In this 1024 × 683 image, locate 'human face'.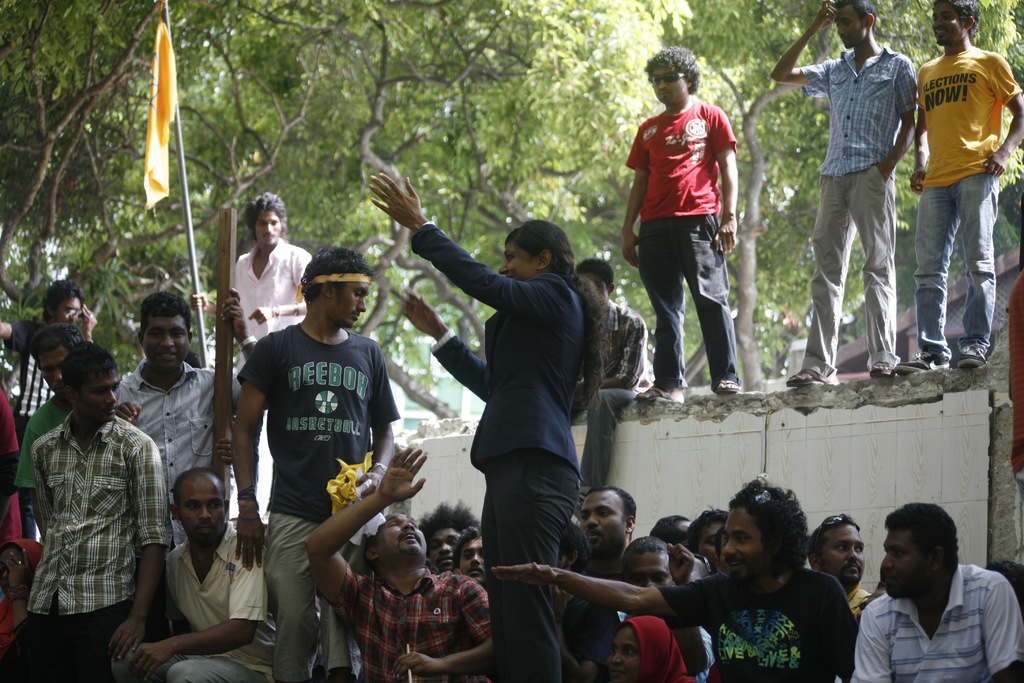
Bounding box: box(185, 487, 223, 546).
